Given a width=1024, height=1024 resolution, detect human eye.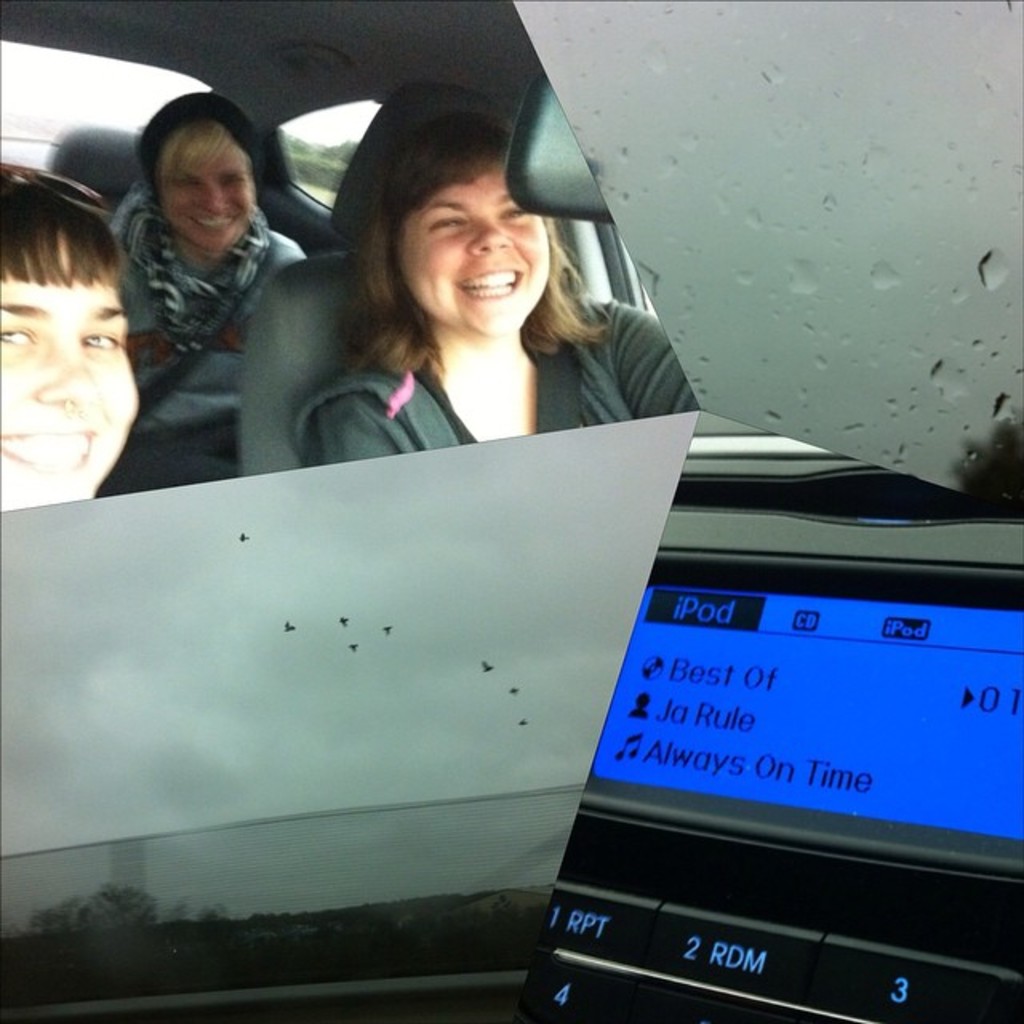
(left=173, top=178, right=203, bottom=189).
